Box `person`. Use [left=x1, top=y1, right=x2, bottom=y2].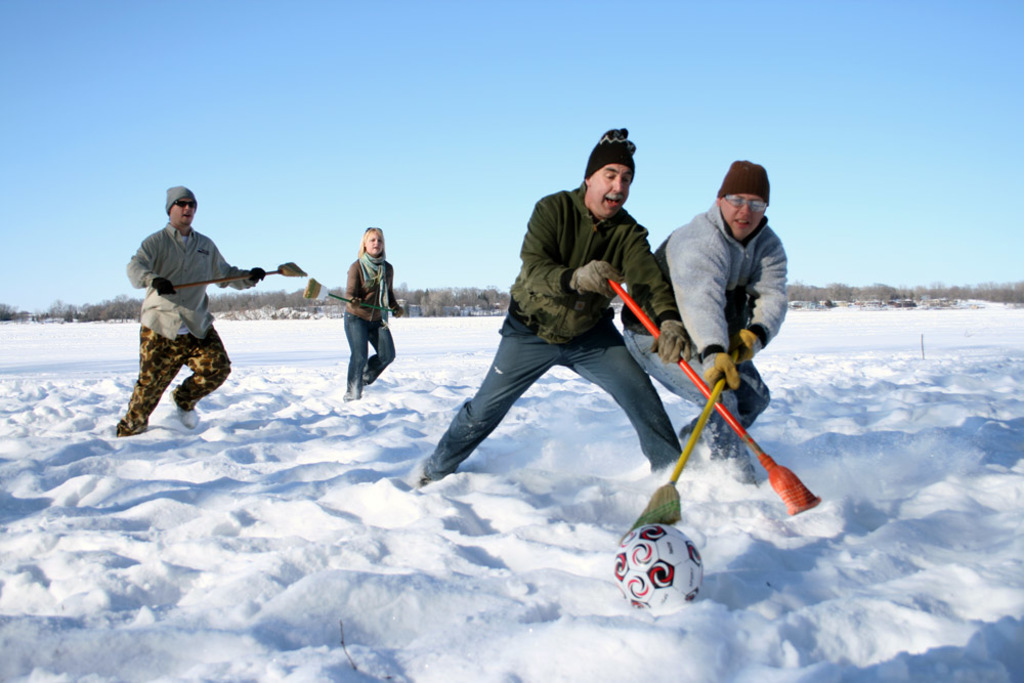
[left=621, top=154, right=787, bottom=484].
